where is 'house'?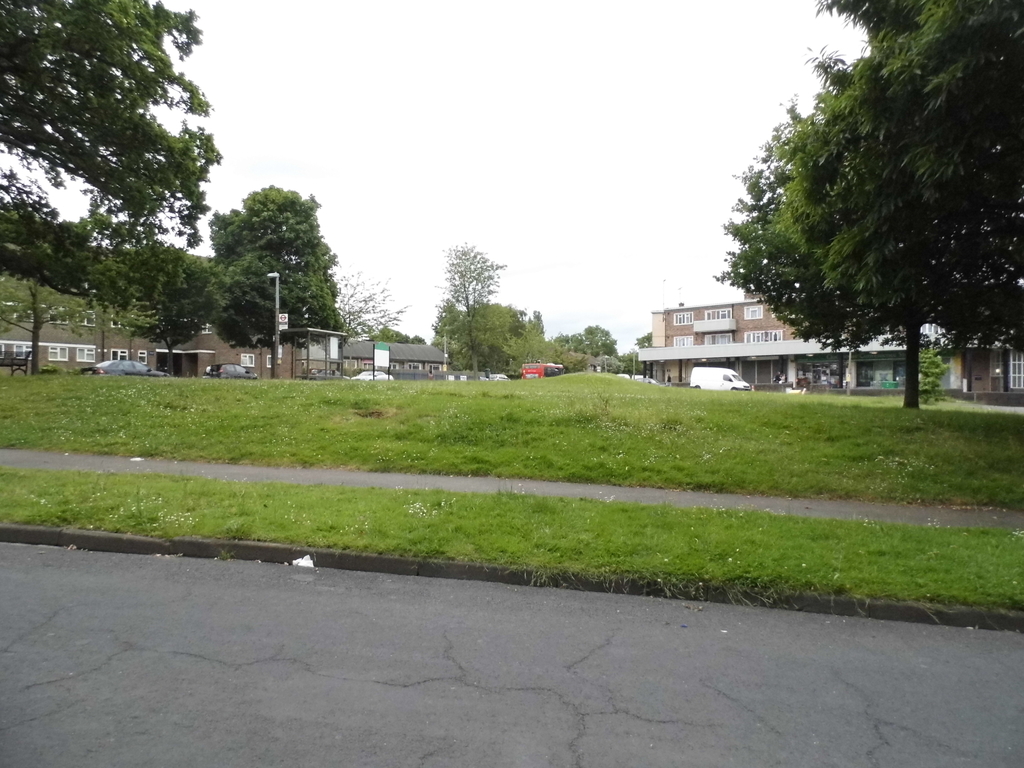
<box>842,318,1023,404</box>.
